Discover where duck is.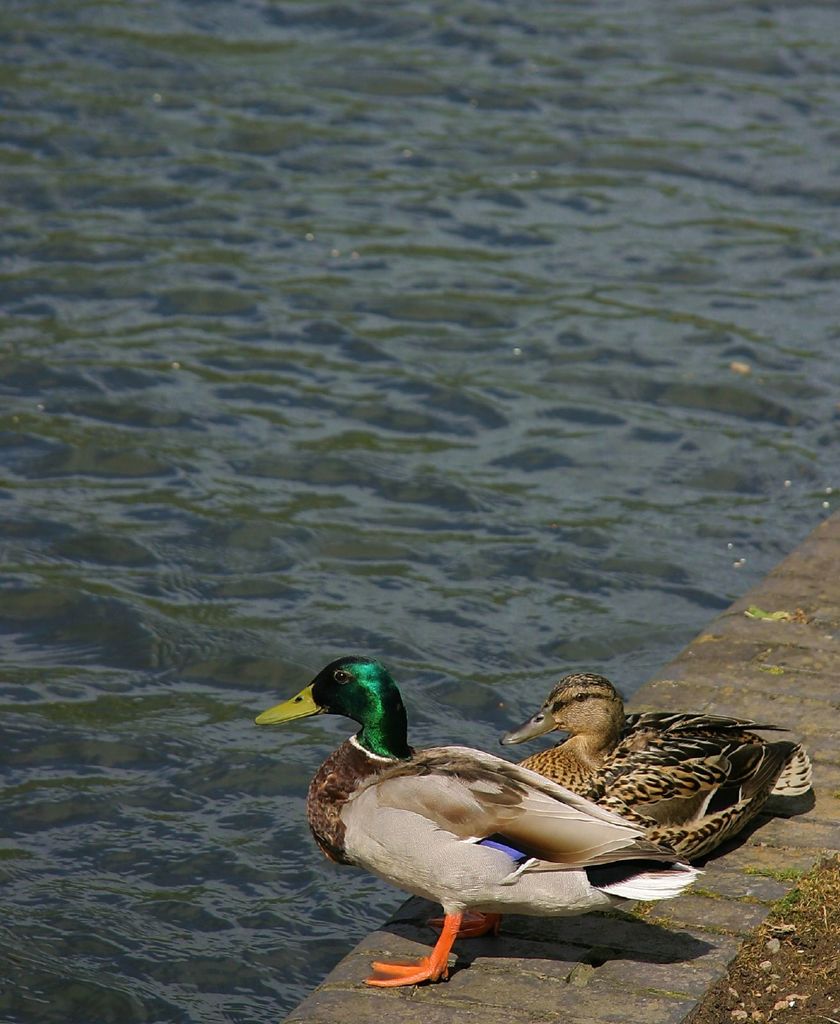
Discovered at box(496, 676, 820, 881).
